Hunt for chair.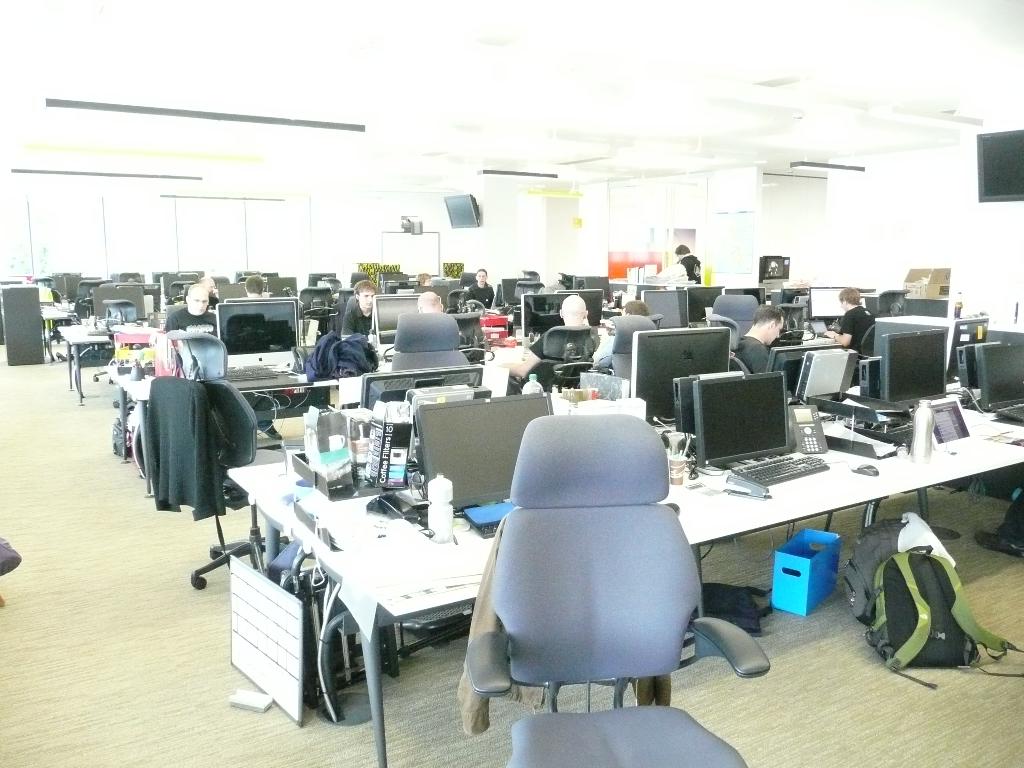
Hunted down at {"x1": 445, "y1": 287, "x2": 466, "y2": 312}.
